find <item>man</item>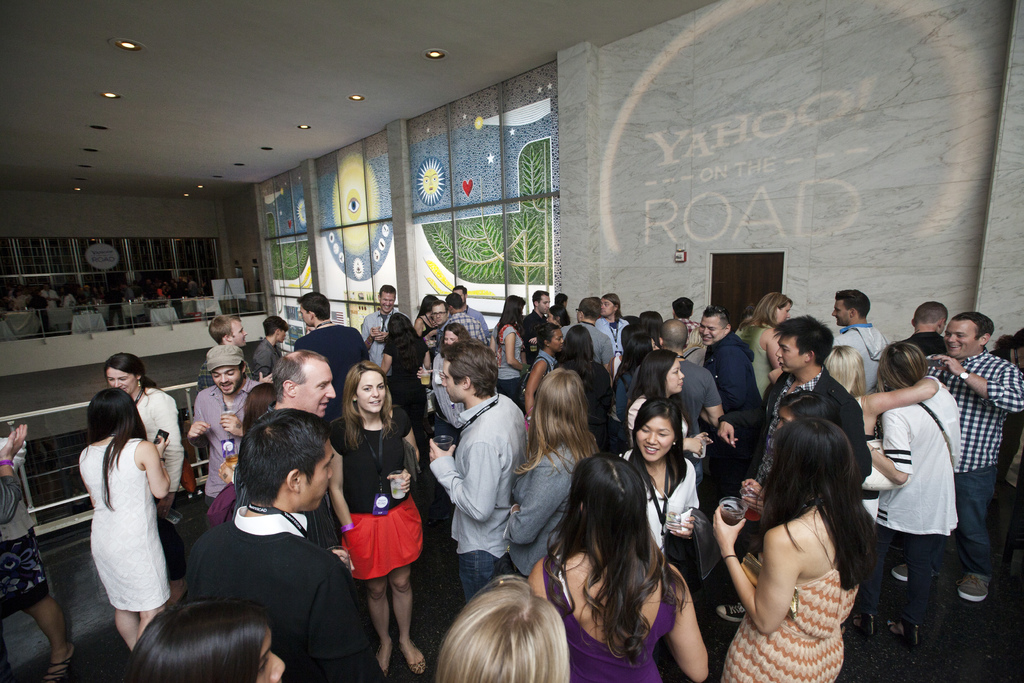
890,311,1023,604
